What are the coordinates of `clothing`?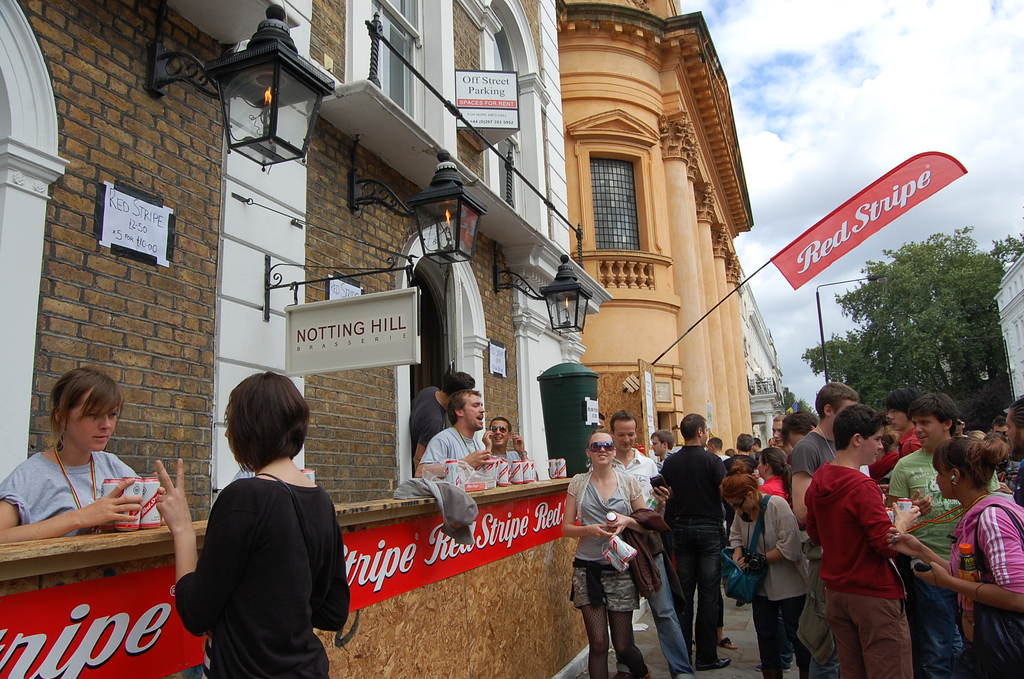
BBox(167, 446, 356, 669).
